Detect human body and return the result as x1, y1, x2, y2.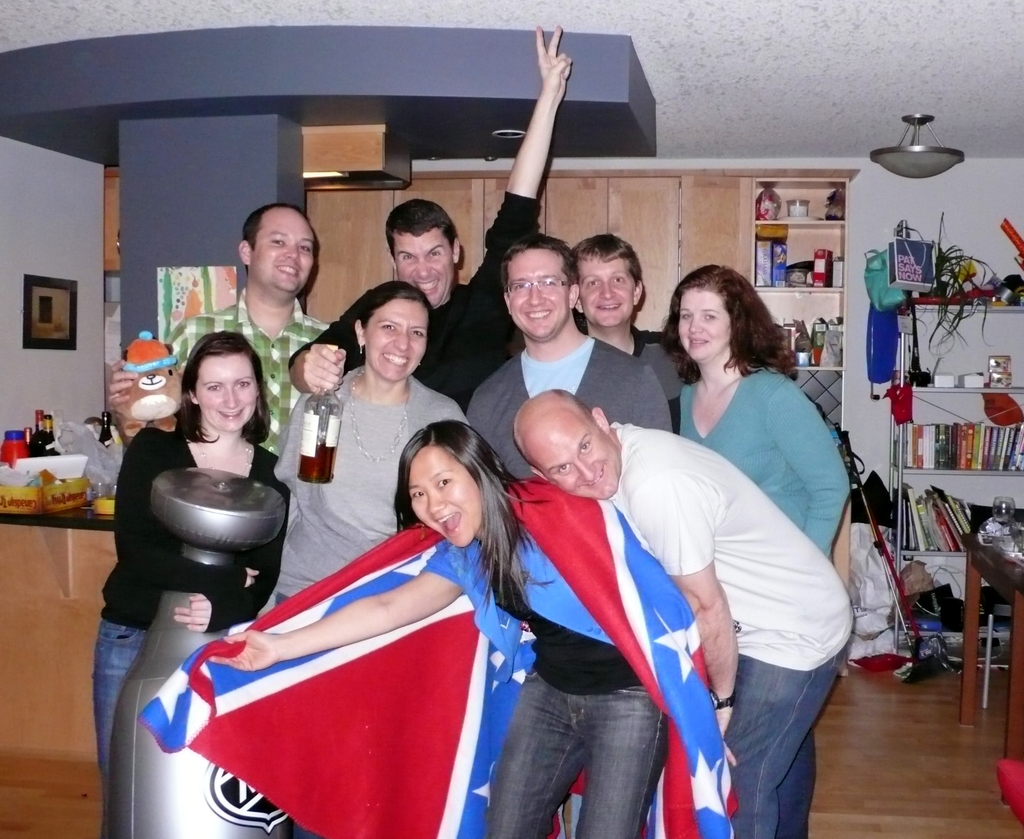
94, 202, 322, 454.
